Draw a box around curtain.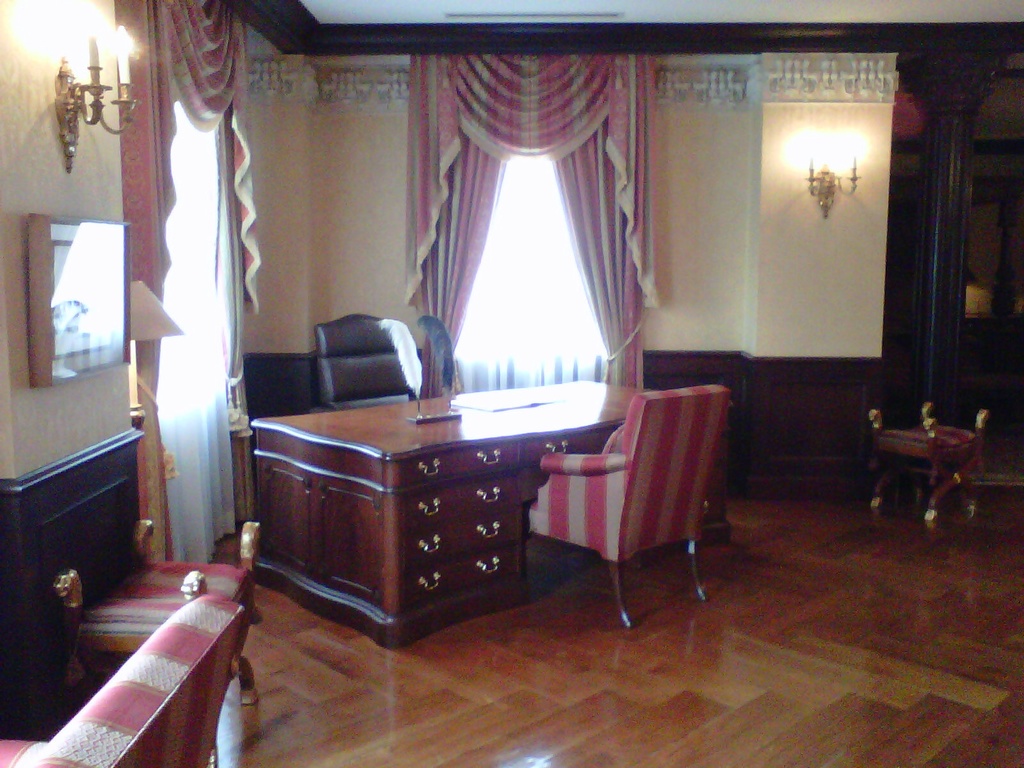
select_region(109, 0, 263, 568).
